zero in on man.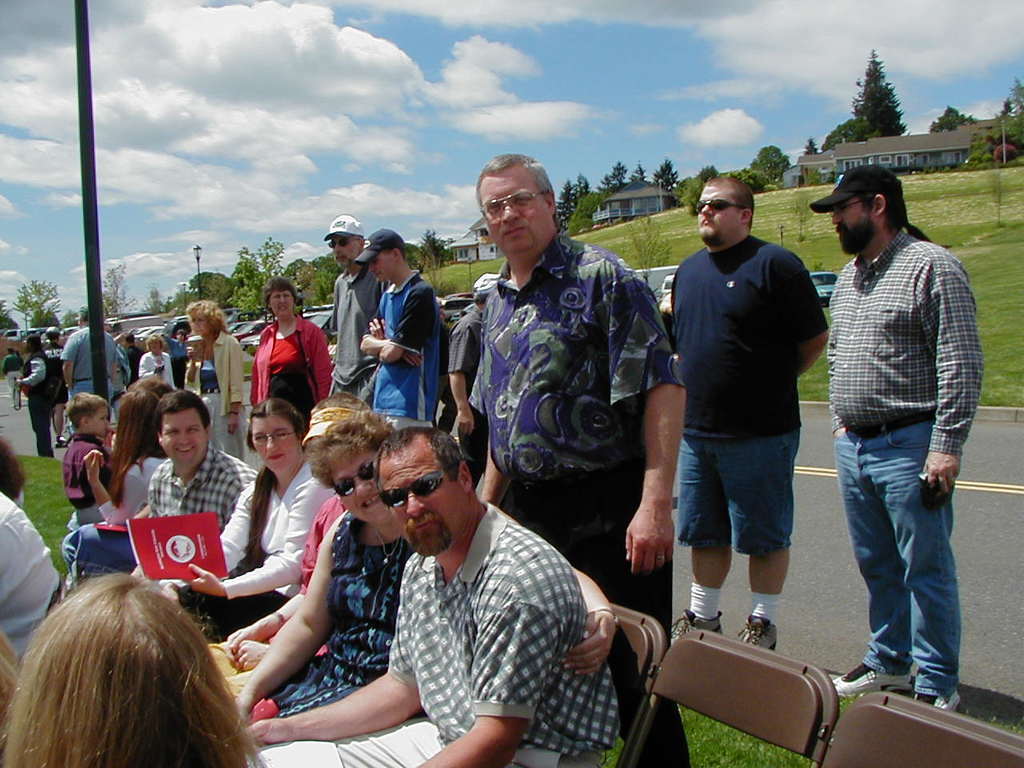
Zeroed in: crop(813, 150, 988, 717).
